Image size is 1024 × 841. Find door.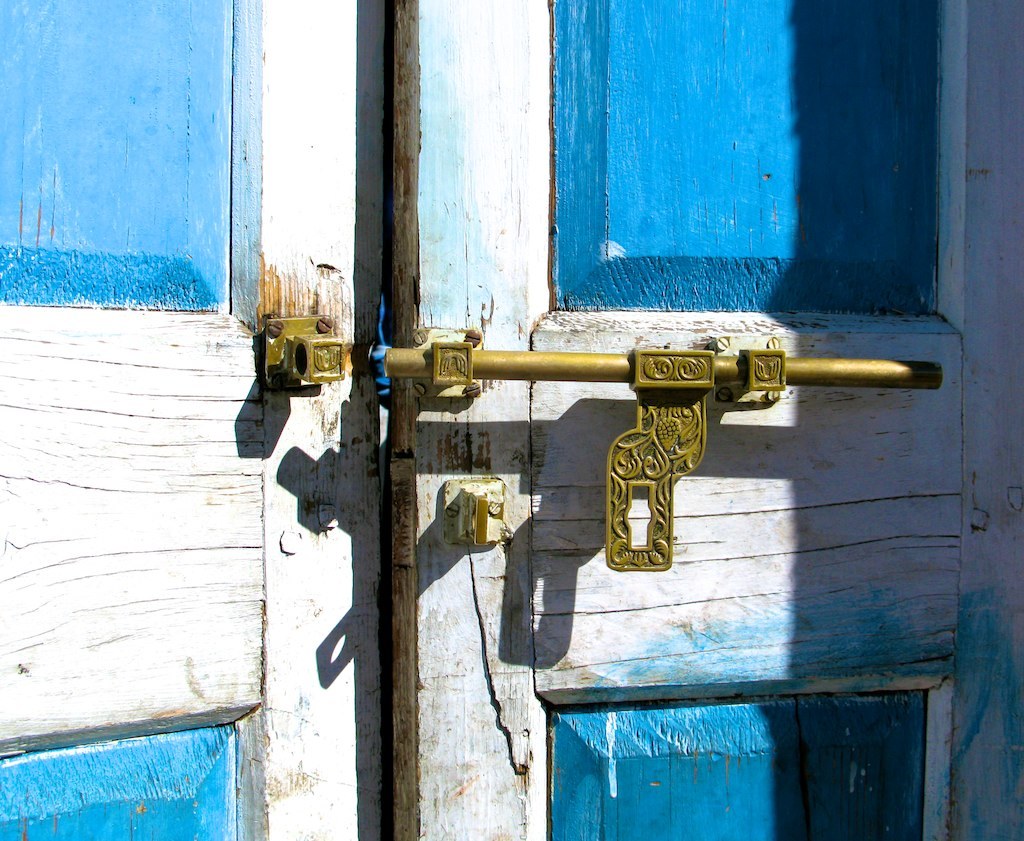
[392,0,1023,840].
